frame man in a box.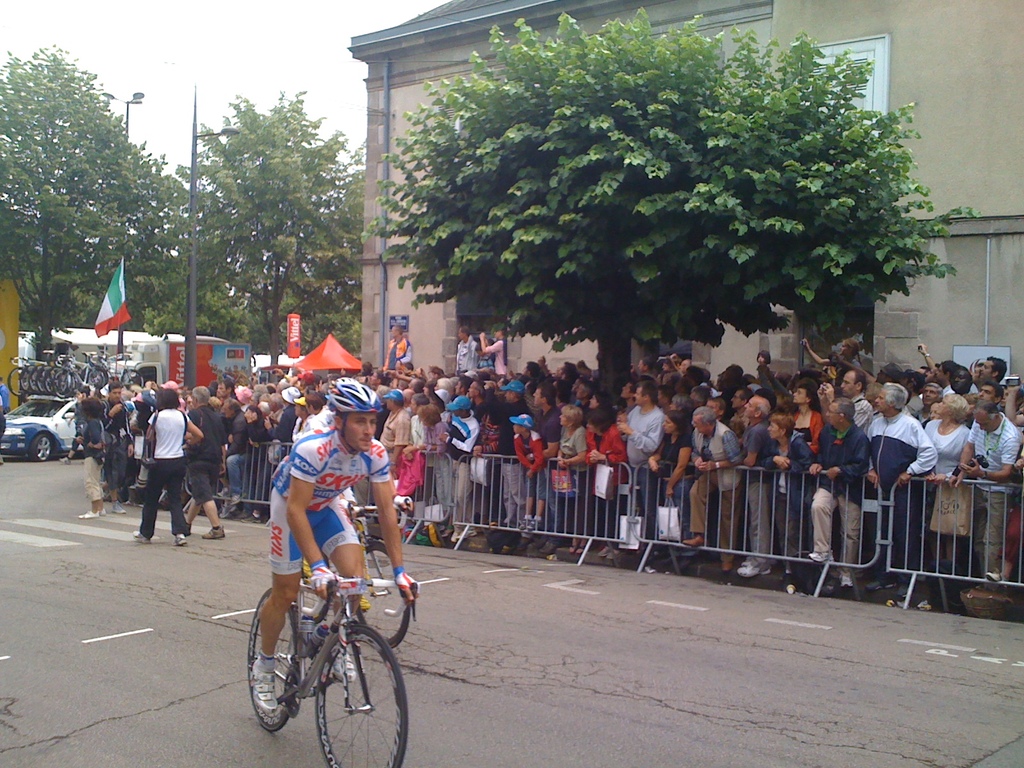
[x1=451, y1=322, x2=492, y2=375].
